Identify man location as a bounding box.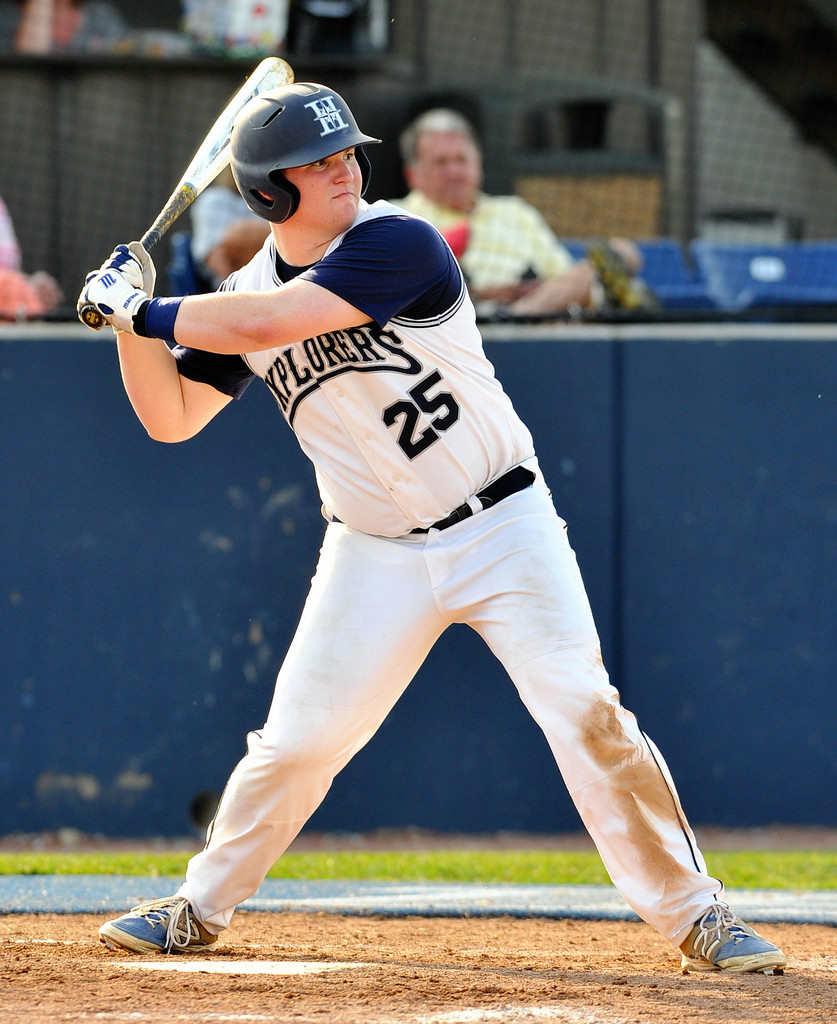
bbox=(393, 109, 596, 326).
